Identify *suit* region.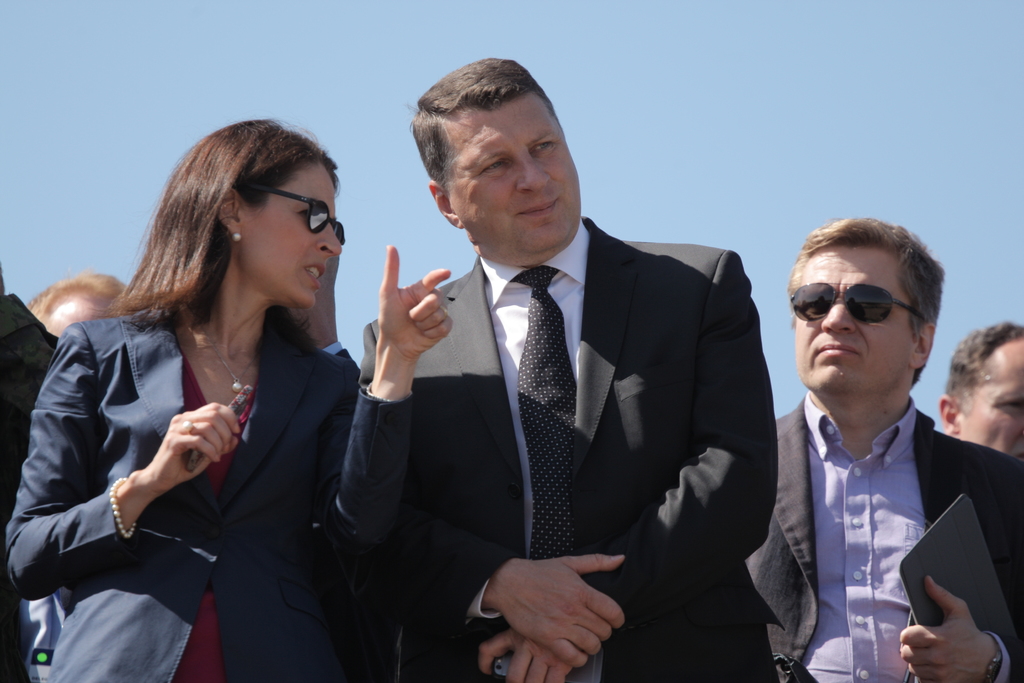
Region: 367,138,775,662.
